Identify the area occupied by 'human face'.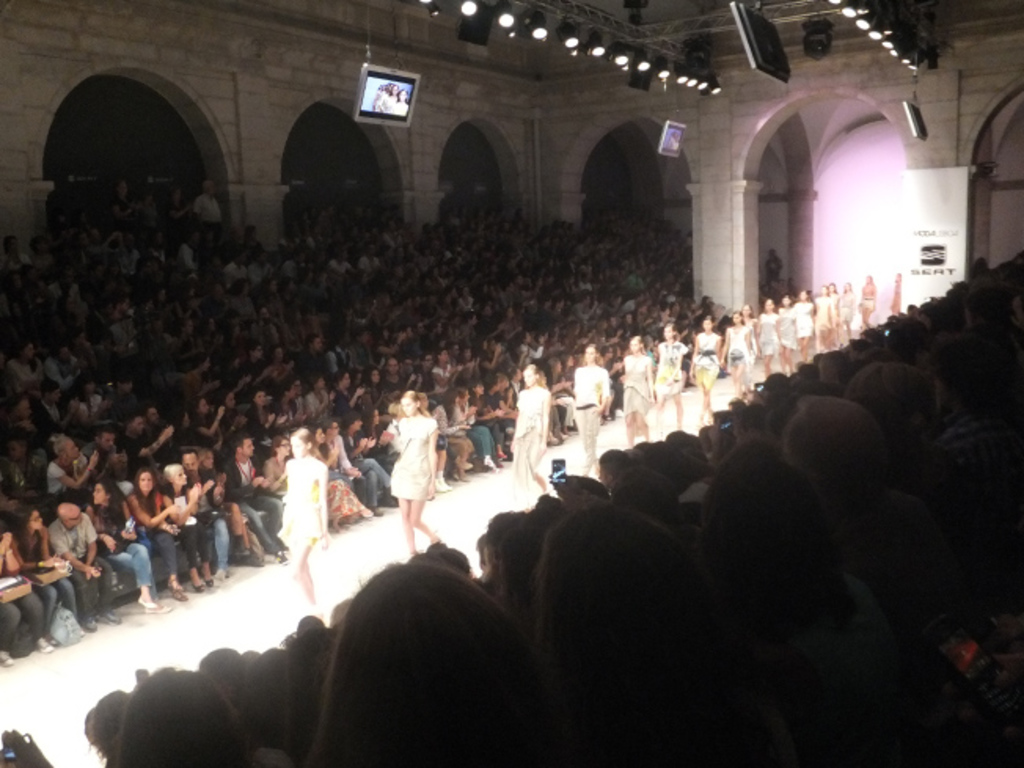
Area: (x1=368, y1=366, x2=382, y2=386).
